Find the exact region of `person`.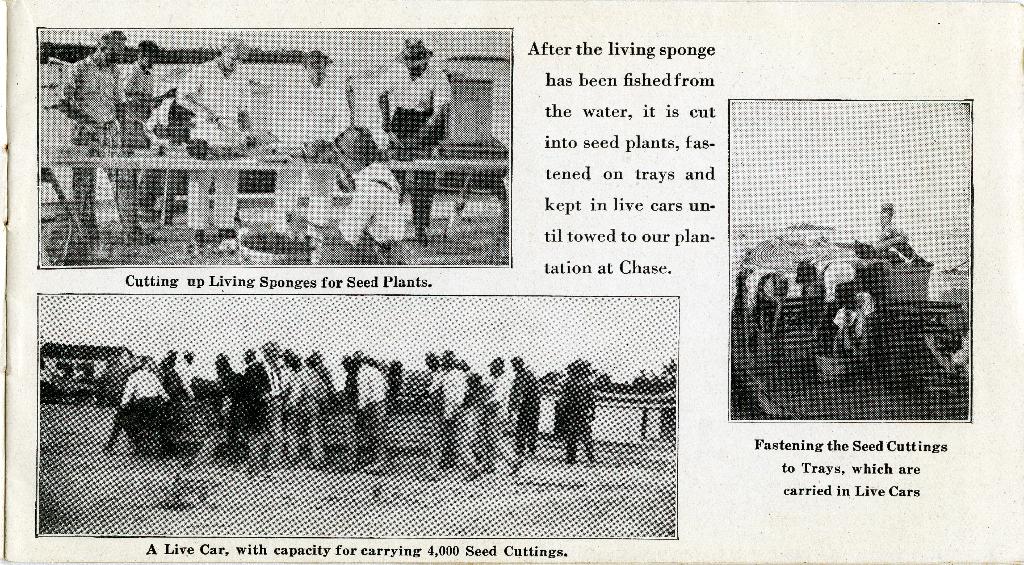
Exact region: 366 30 454 249.
